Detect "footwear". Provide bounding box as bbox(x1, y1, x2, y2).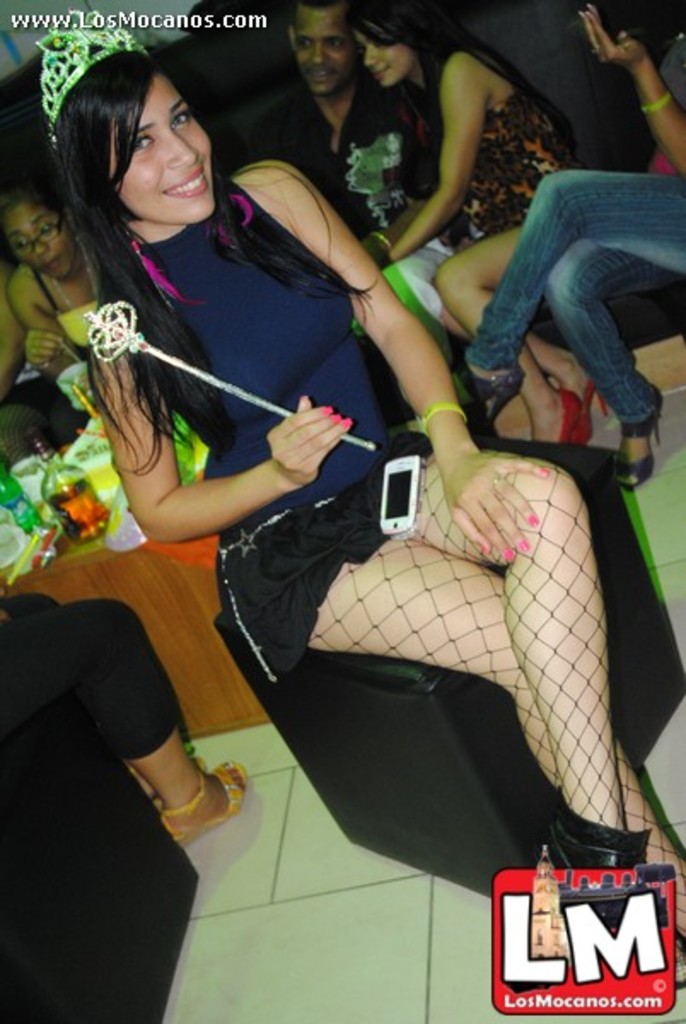
bbox(568, 364, 613, 447).
